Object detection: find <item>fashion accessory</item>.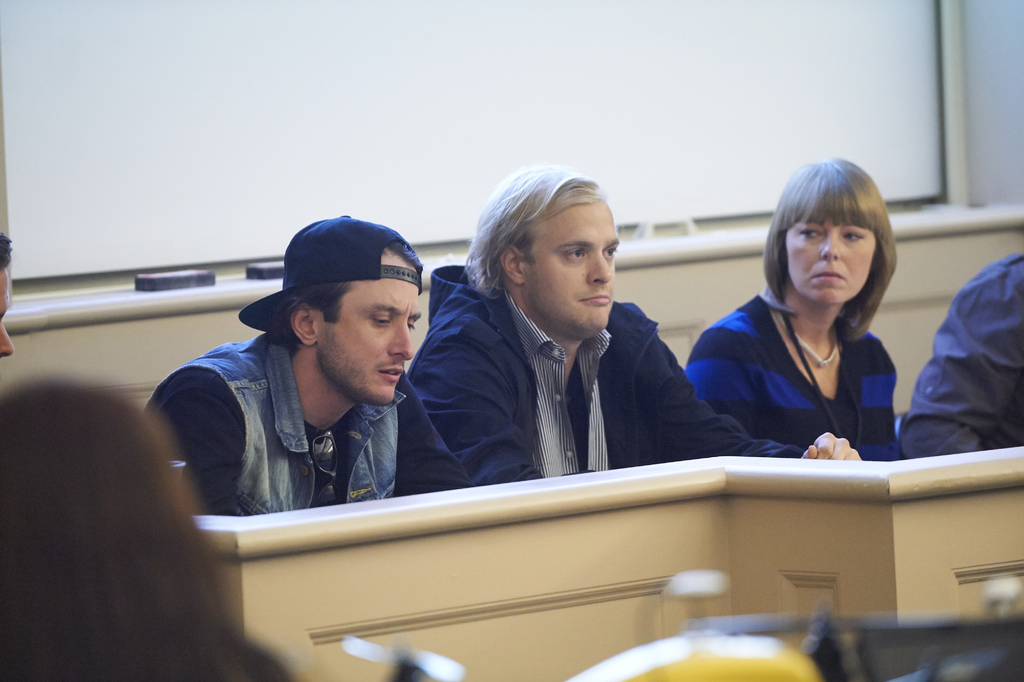
select_region(319, 422, 335, 503).
